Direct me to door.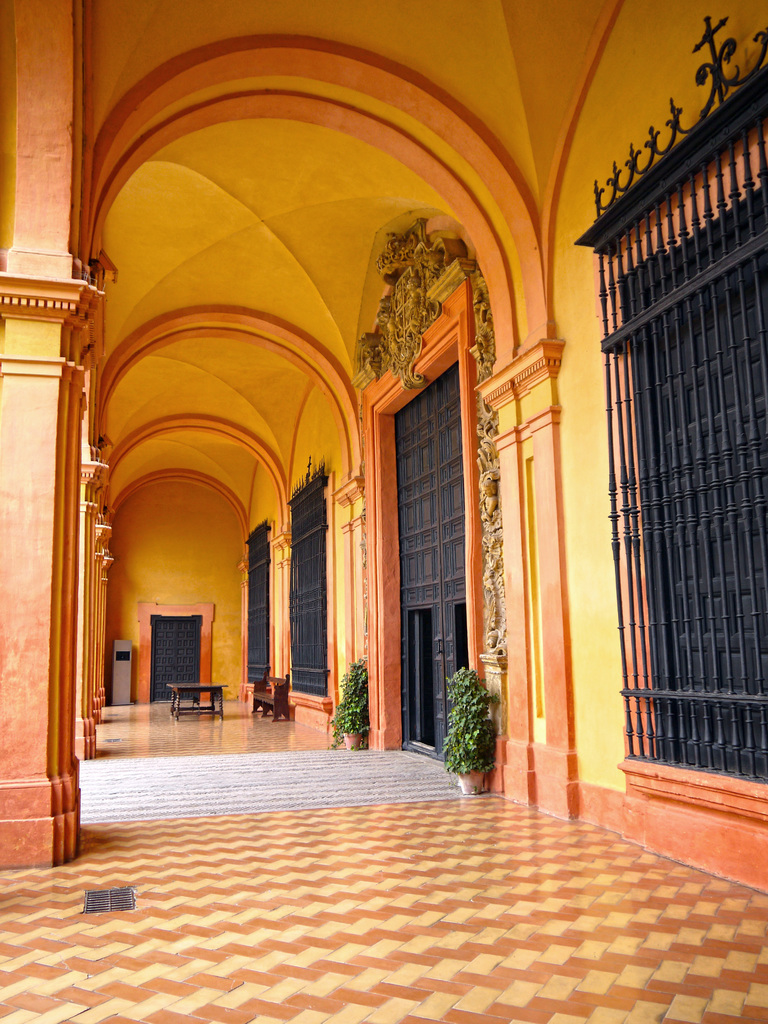
Direction: region(389, 322, 478, 746).
